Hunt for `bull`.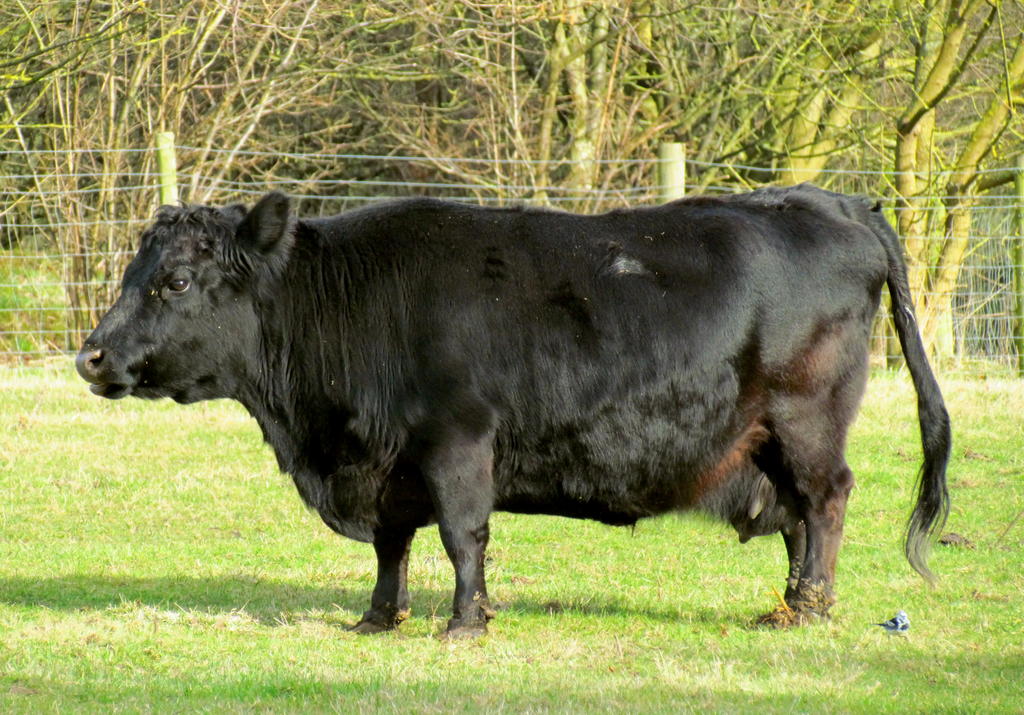
Hunted down at (x1=76, y1=182, x2=952, y2=647).
